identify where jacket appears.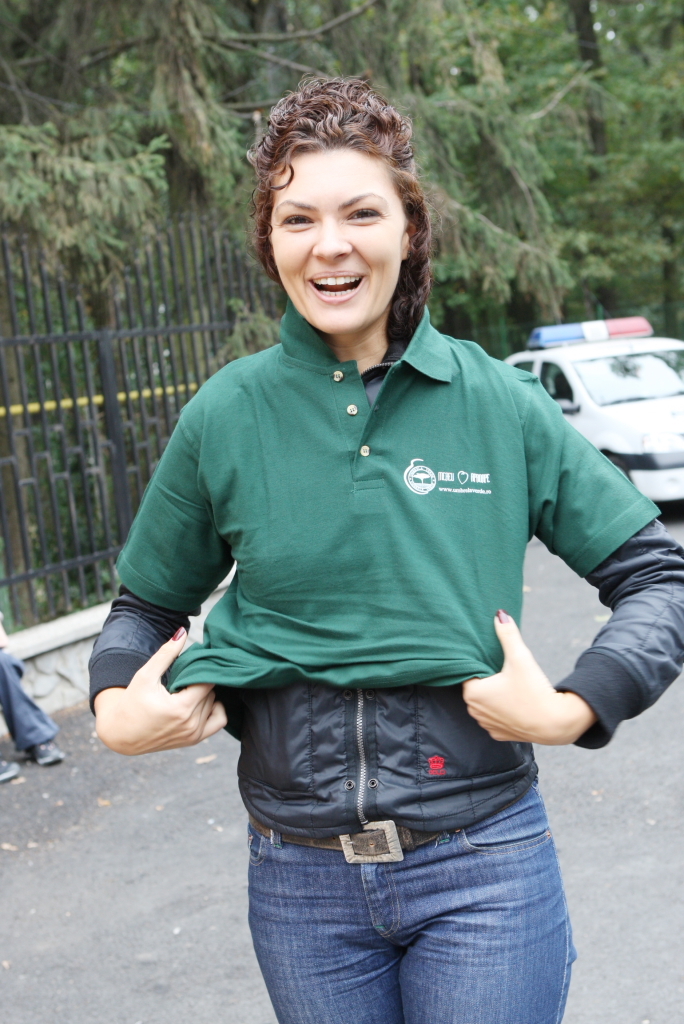
Appears at <box>88,338,683,835</box>.
